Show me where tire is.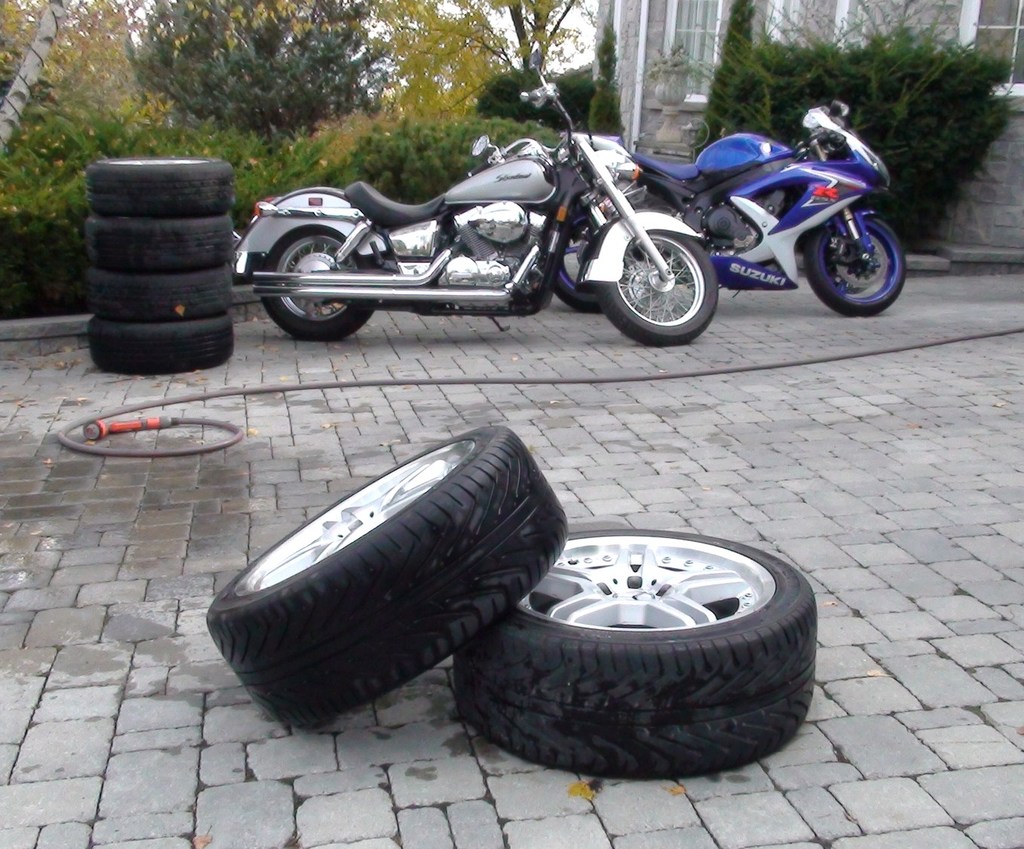
tire is at select_region(84, 150, 233, 214).
